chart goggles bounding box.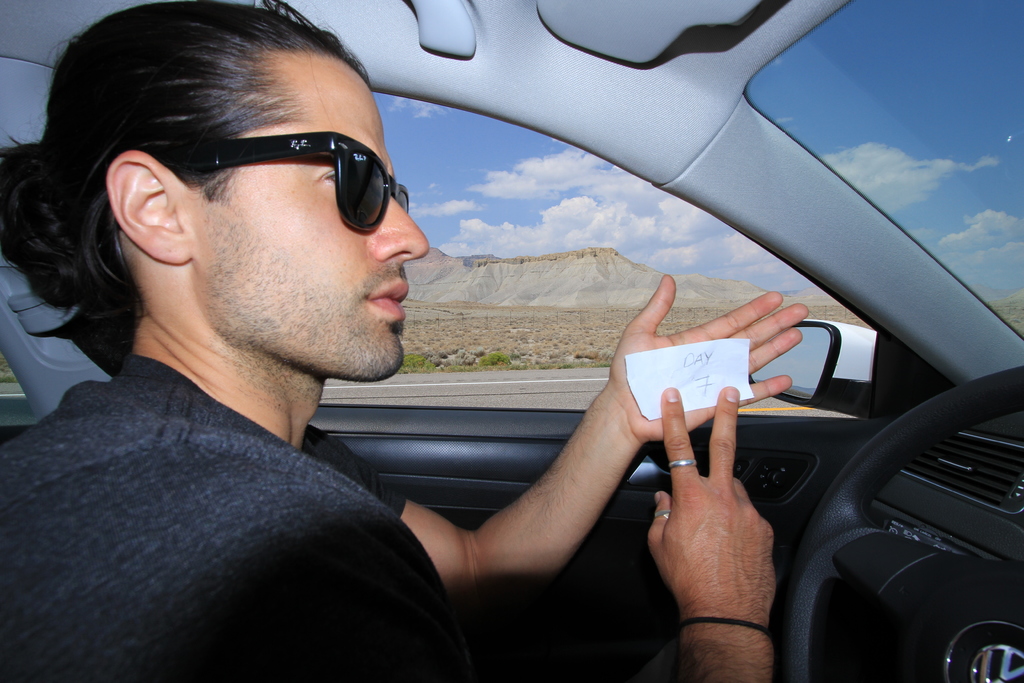
Charted: x1=127, y1=106, x2=410, y2=230.
